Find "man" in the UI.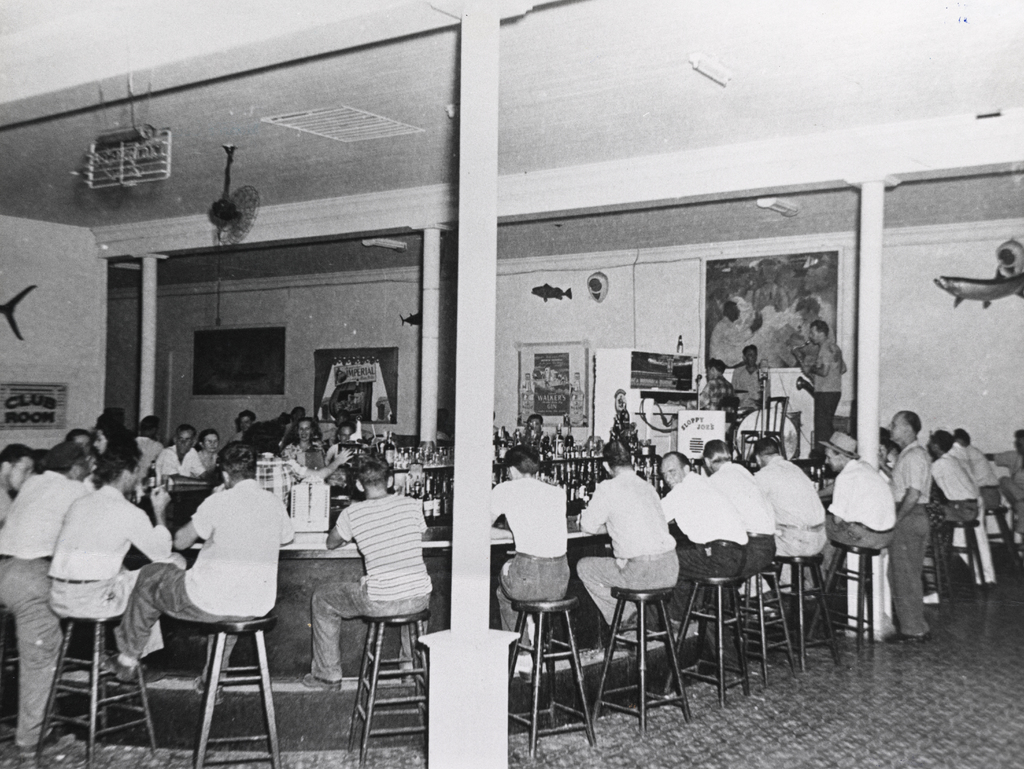
UI element at BBox(986, 427, 1023, 538).
